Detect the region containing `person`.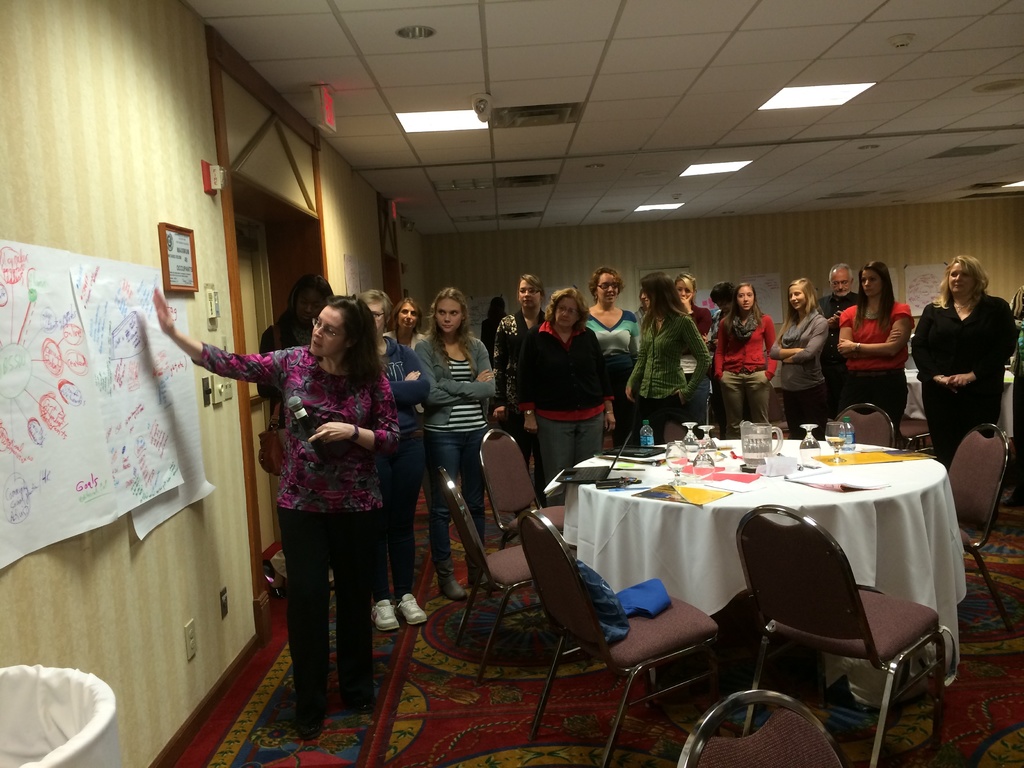
<box>582,264,646,390</box>.
